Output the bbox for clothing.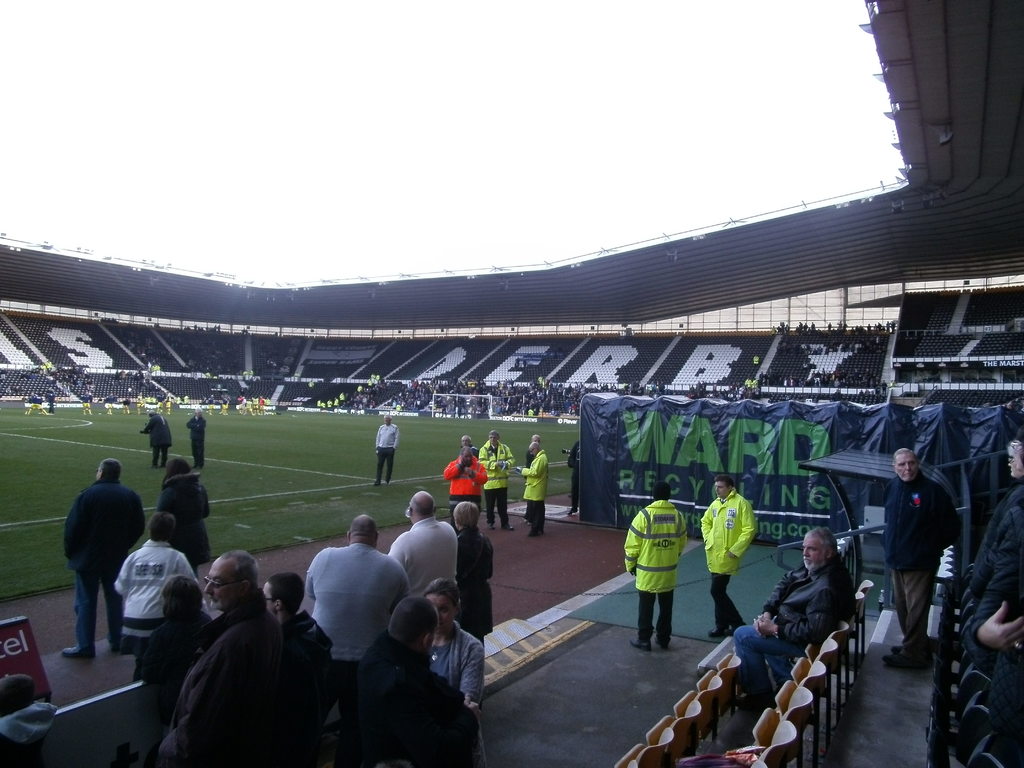
box=[285, 611, 352, 749].
